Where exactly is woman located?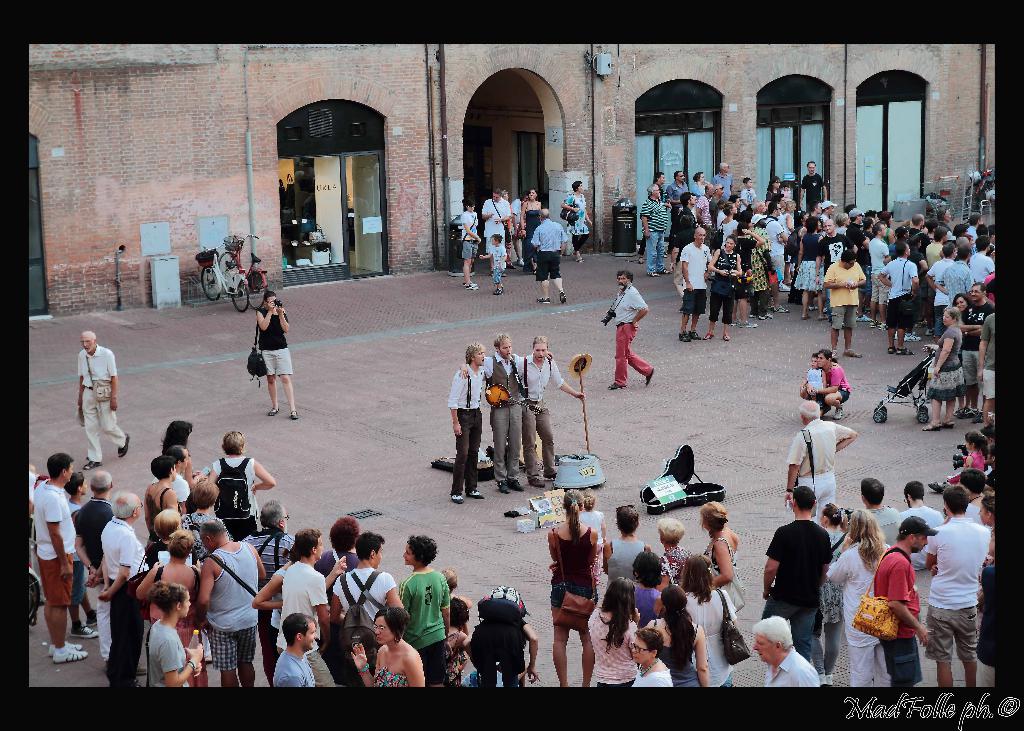
Its bounding box is [515, 189, 545, 278].
